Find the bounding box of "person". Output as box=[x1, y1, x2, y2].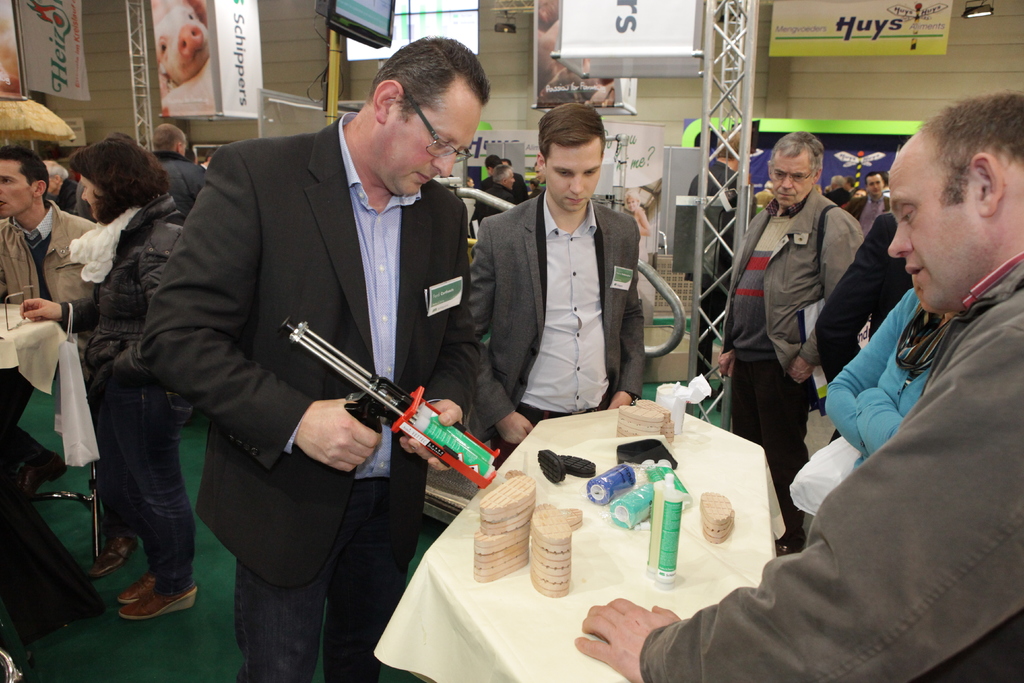
box=[850, 165, 890, 233].
